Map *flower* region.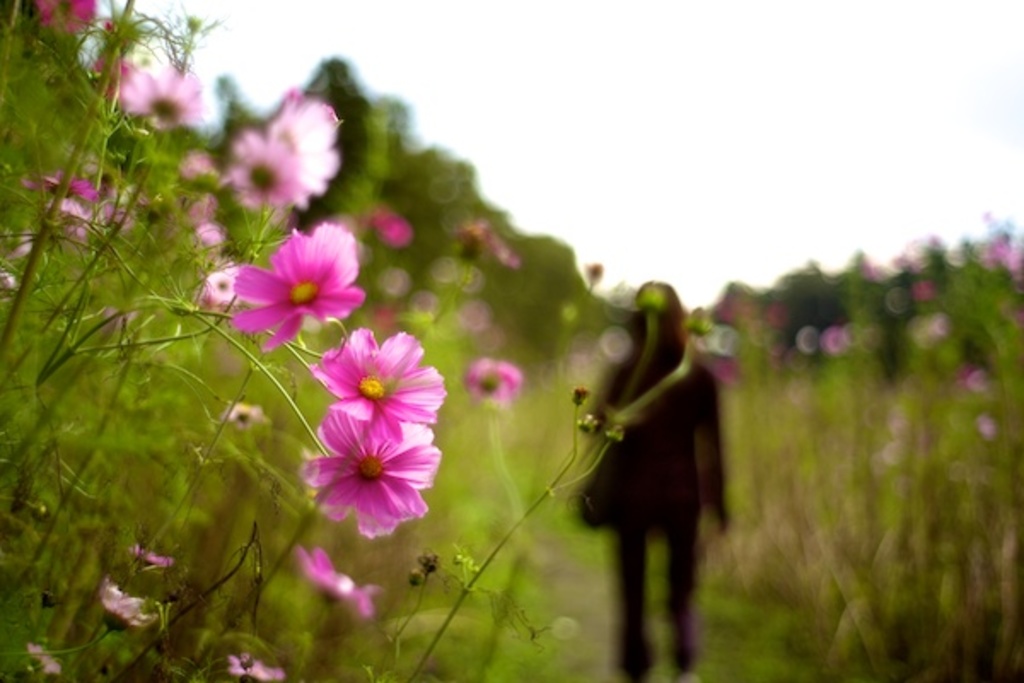
Mapped to 109, 581, 157, 630.
